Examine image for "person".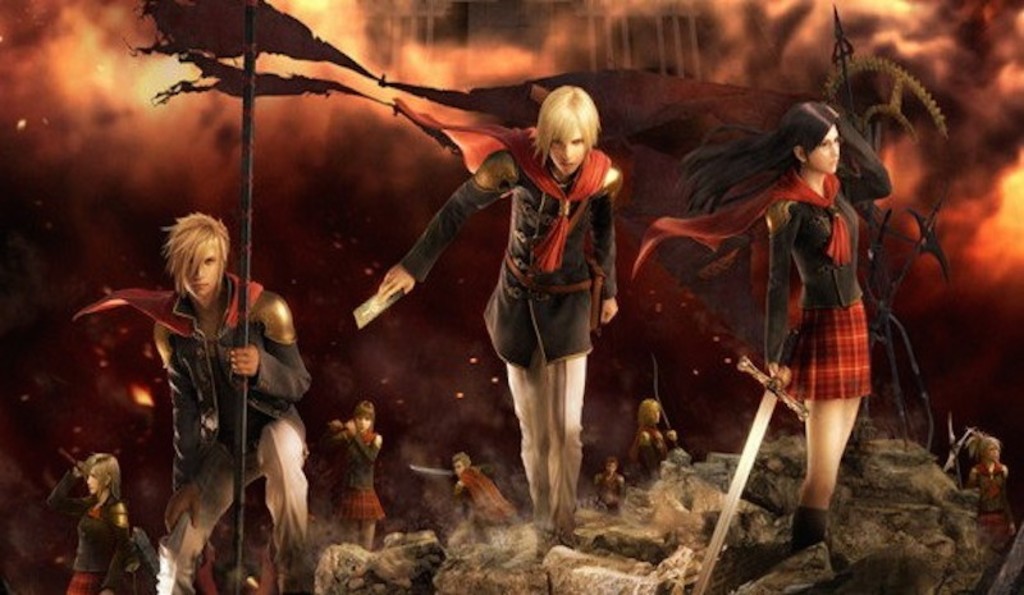
Examination result: bbox(684, 96, 892, 553).
